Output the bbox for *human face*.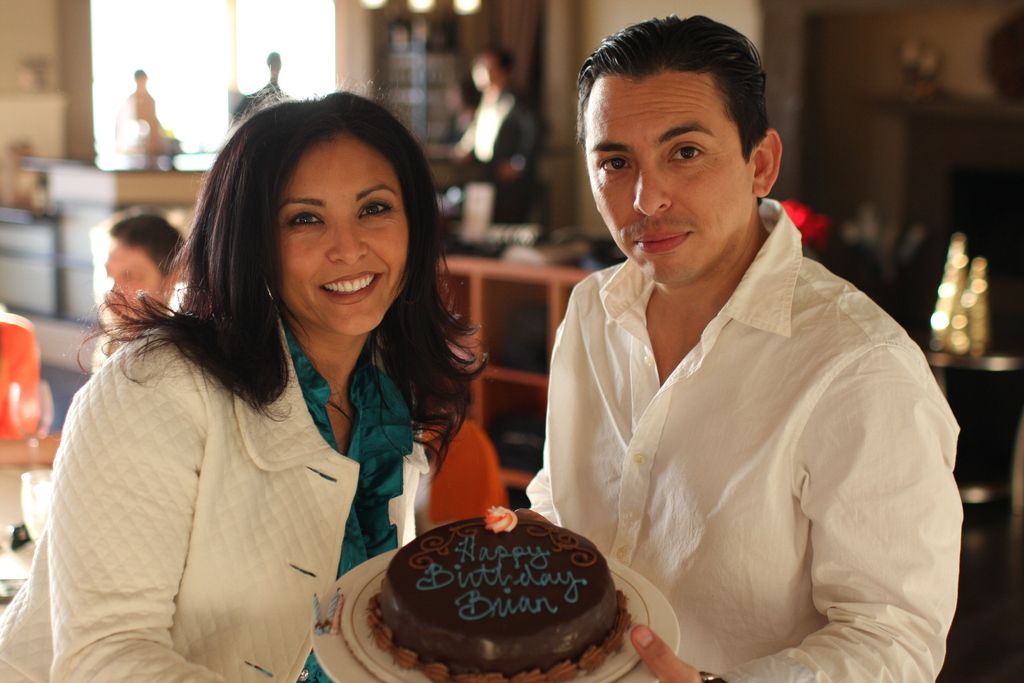
l=583, t=70, r=753, b=285.
